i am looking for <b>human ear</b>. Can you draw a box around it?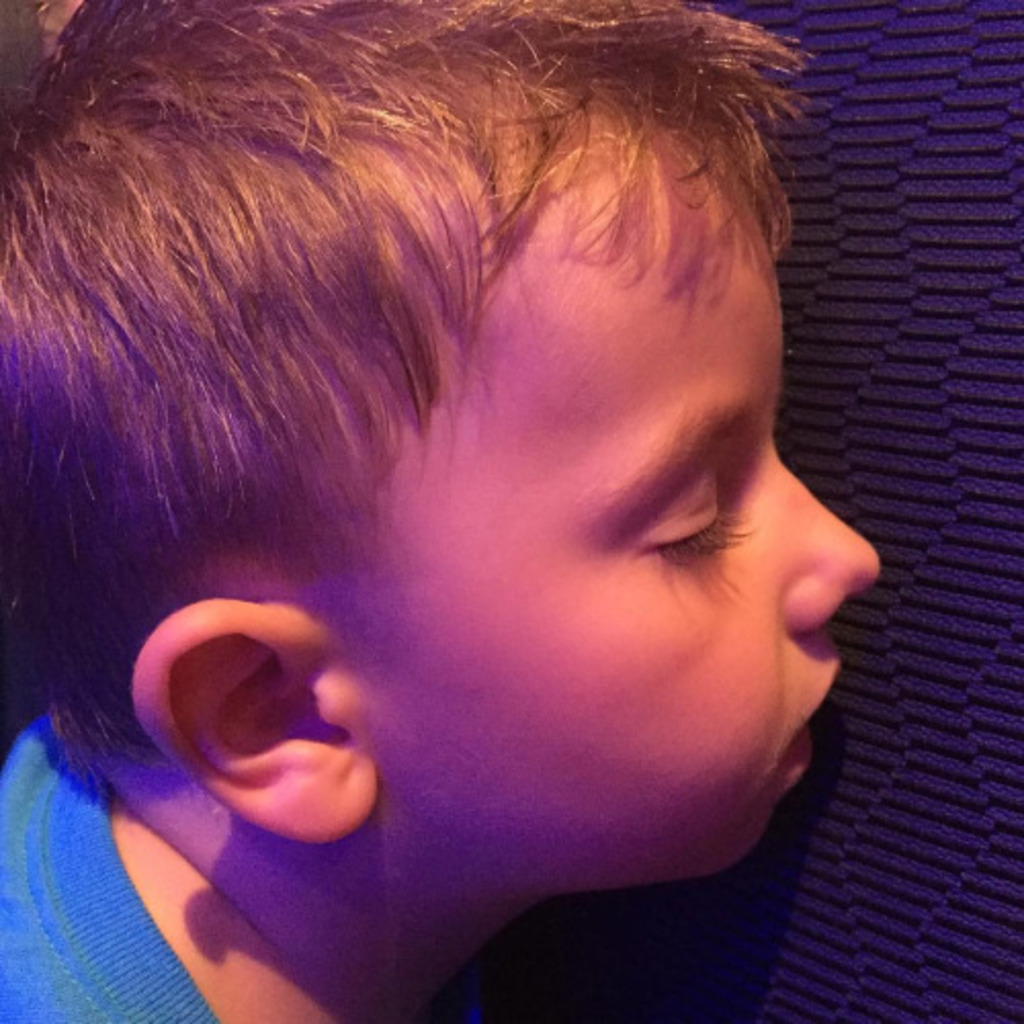
Sure, the bounding box is [x1=127, y1=600, x2=375, y2=846].
